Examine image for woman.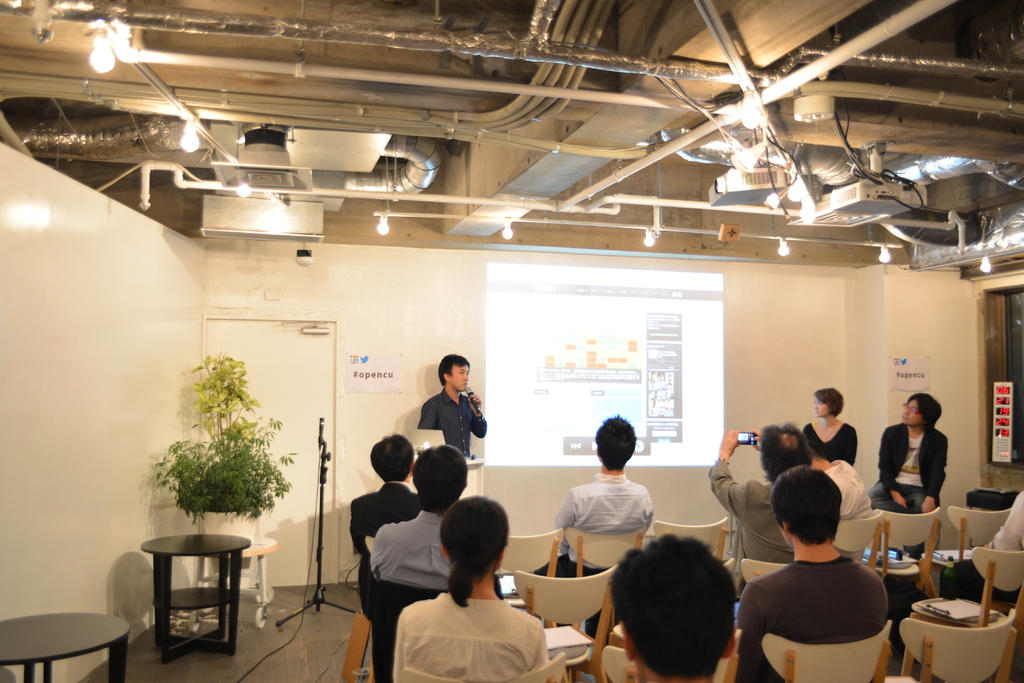
Examination result: <bbox>797, 387, 860, 463</bbox>.
